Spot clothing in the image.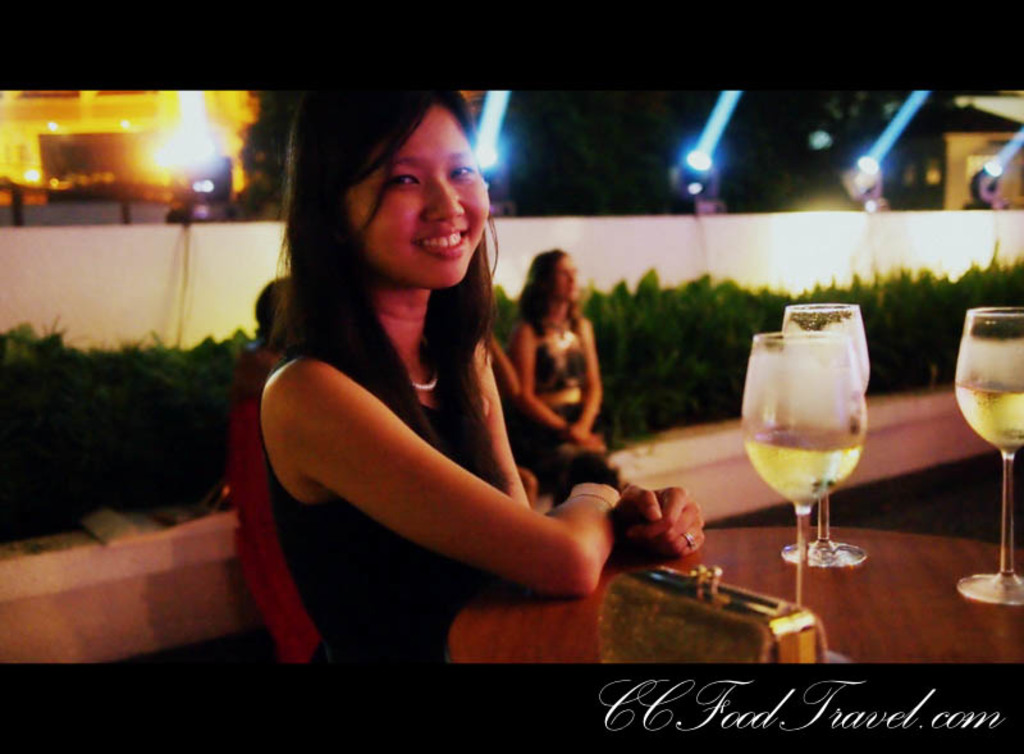
clothing found at {"x1": 504, "y1": 311, "x2": 622, "y2": 497}.
